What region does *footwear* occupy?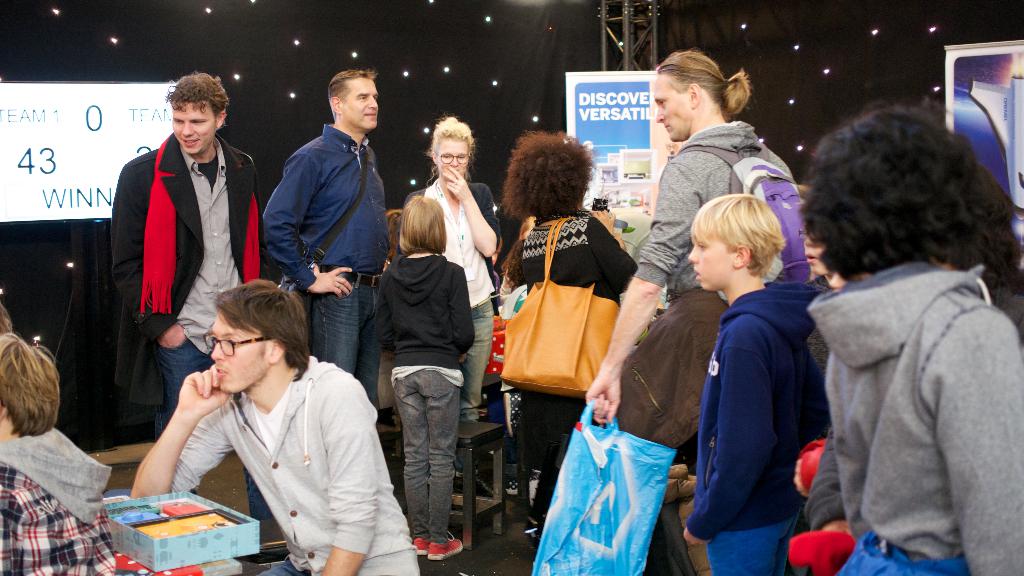
[432,534,466,565].
